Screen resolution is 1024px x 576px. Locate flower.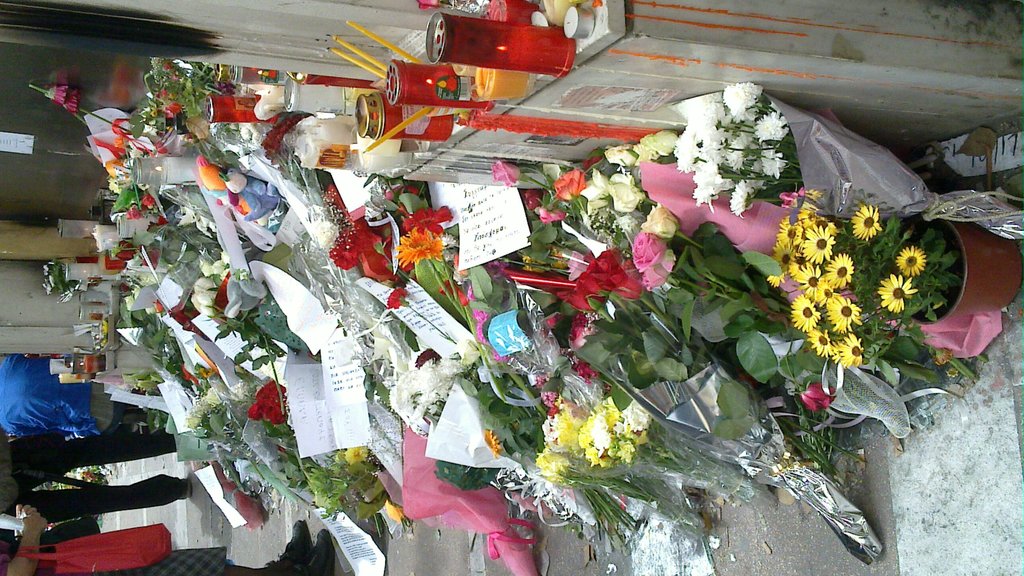
bbox(483, 428, 508, 454).
